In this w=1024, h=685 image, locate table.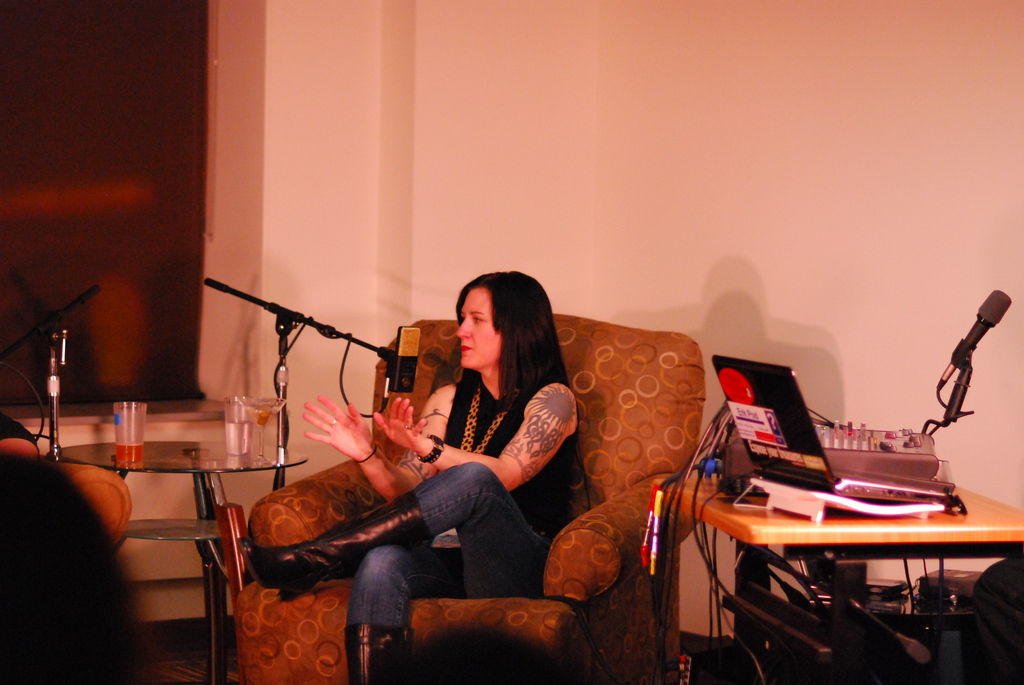
Bounding box: x1=646 y1=409 x2=992 y2=674.
